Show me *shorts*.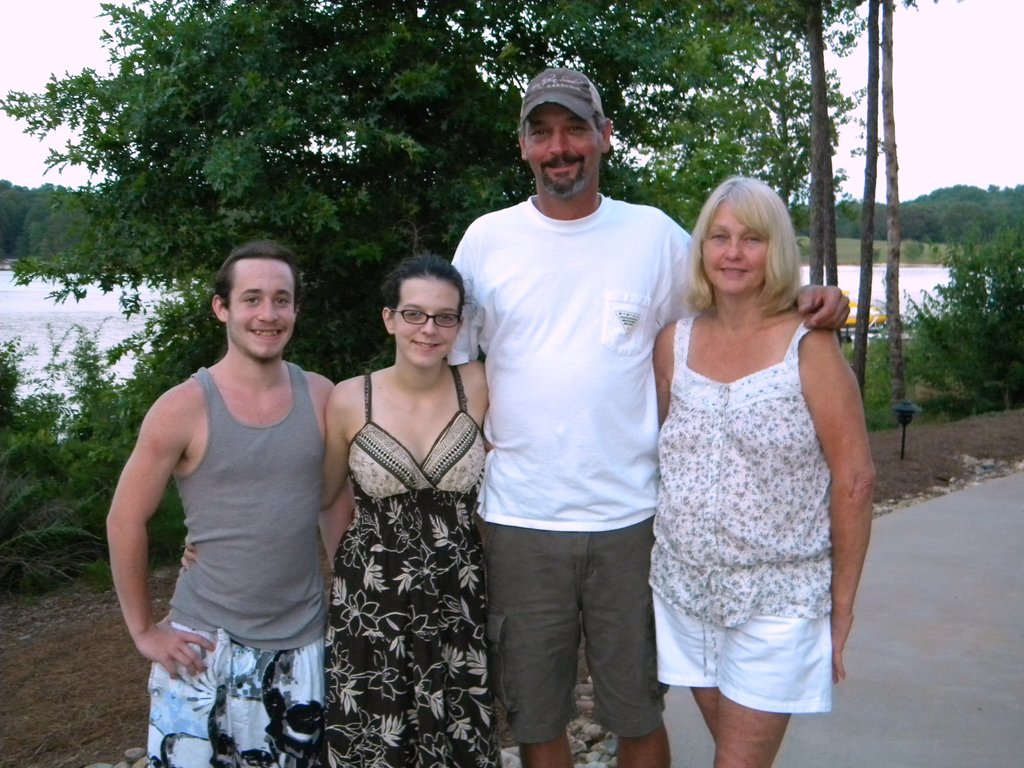
*shorts* is here: pyautogui.locateOnScreen(646, 592, 849, 718).
